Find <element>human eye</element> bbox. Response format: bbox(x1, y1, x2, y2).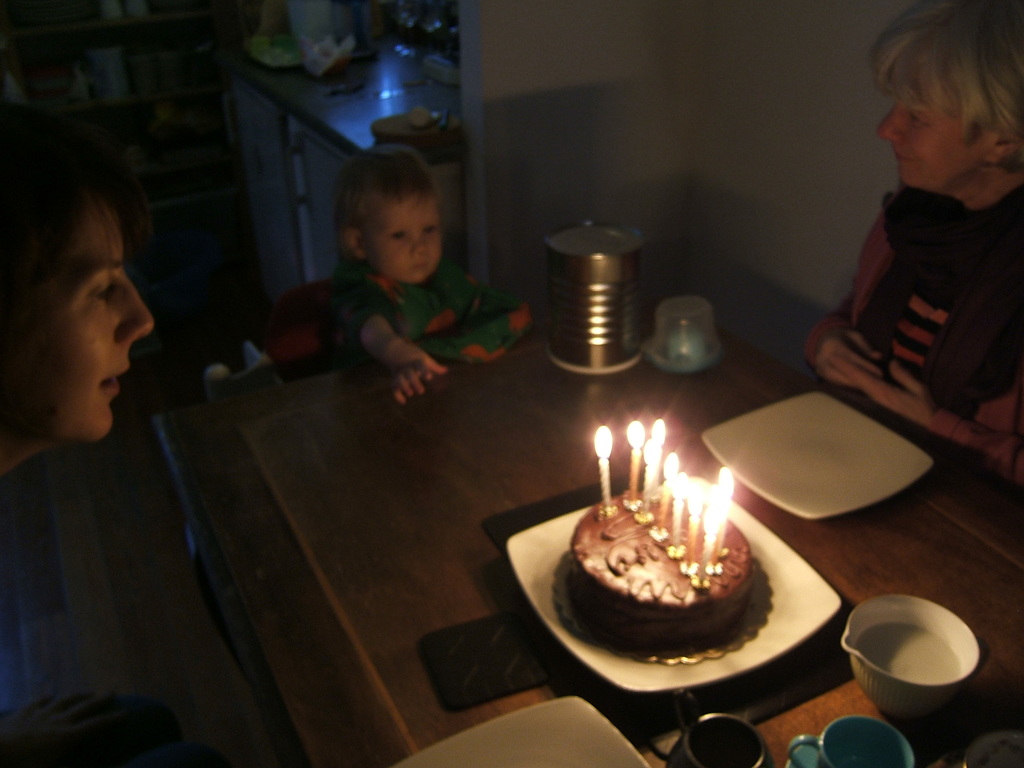
bbox(906, 108, 930, 129).
